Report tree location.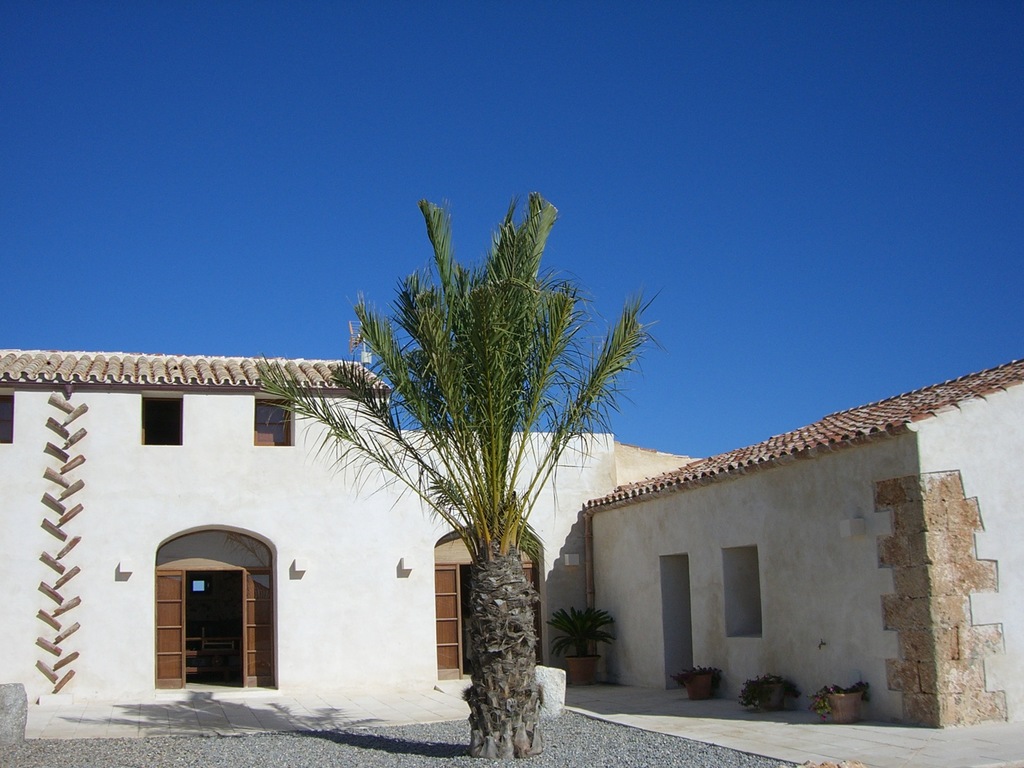
Report: <box>251,189,676,764</box>.
